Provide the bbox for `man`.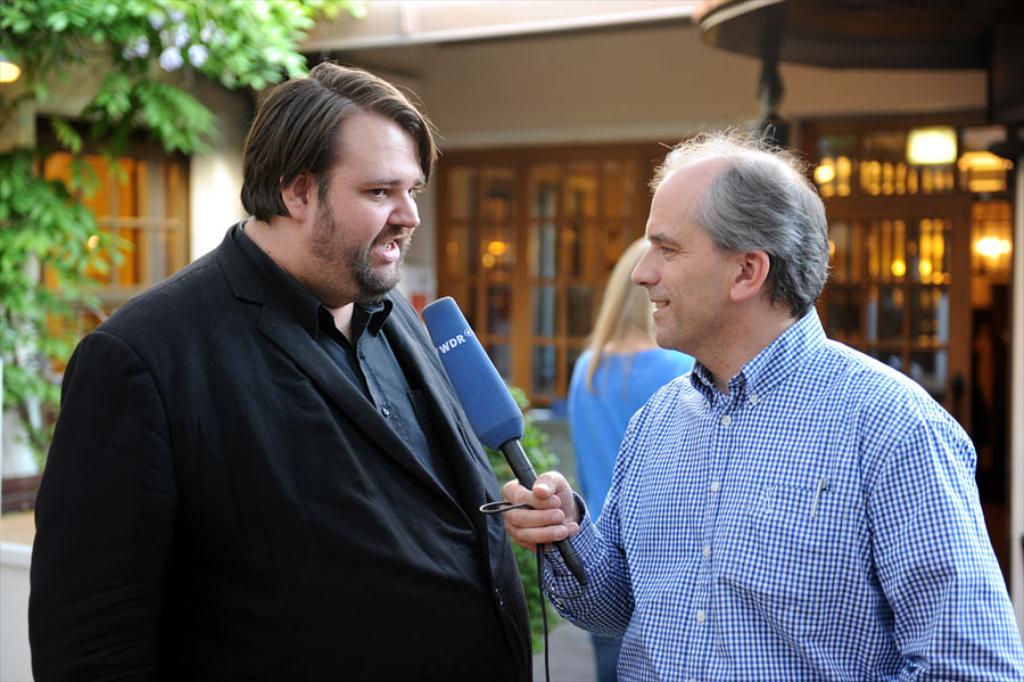
<bbox>68, 93, 563, 654</bbox>.
